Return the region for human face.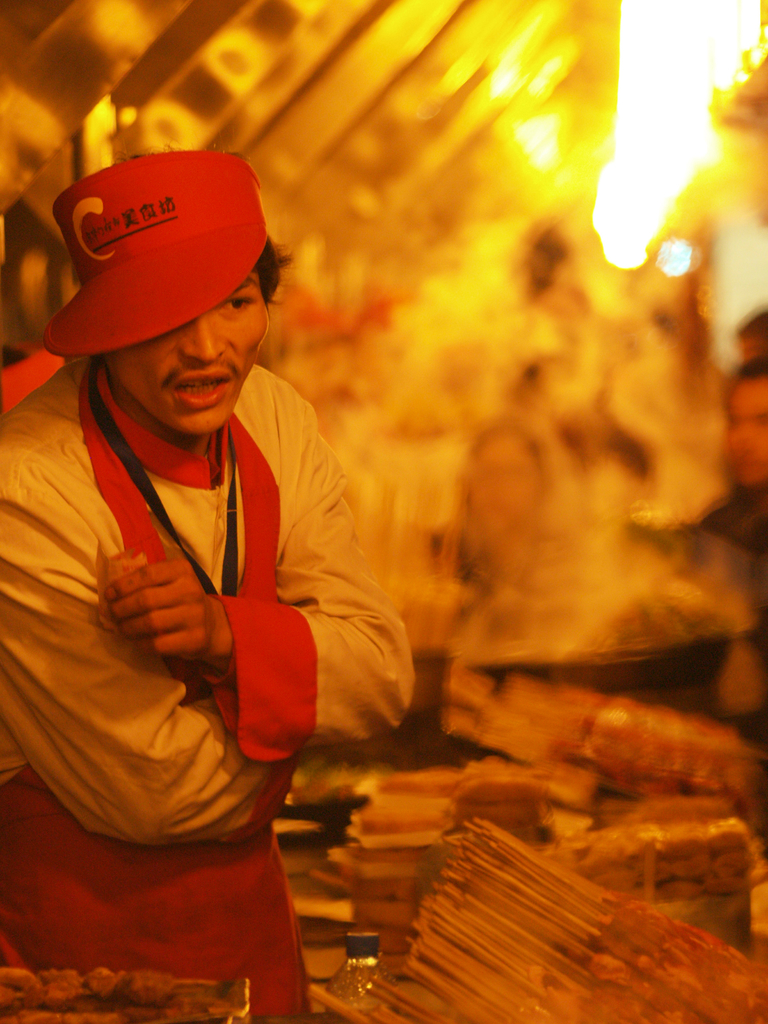
box(106, 264, 265, 436).
